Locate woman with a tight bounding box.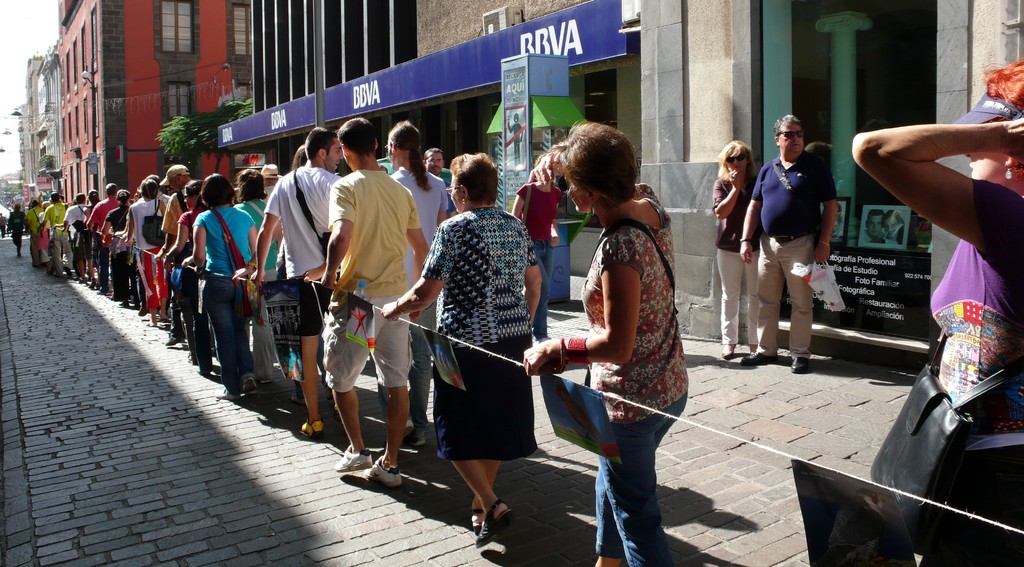
[x1=851, y1=60, x2=1023, y2=434].
